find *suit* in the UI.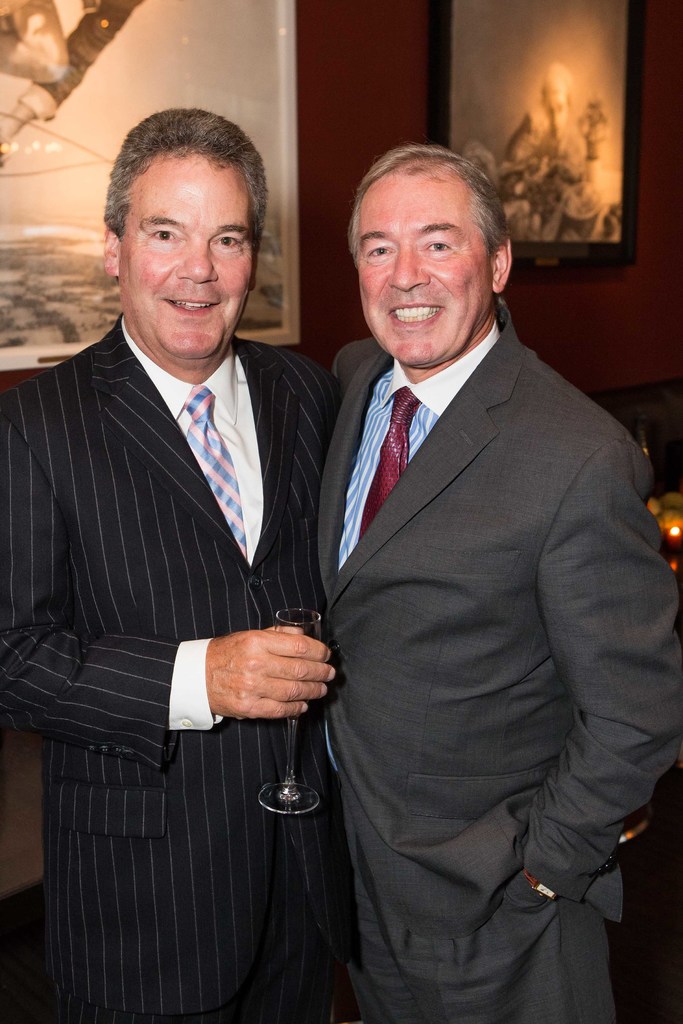
UI element at Rect(313, 294, 682, 1023).
